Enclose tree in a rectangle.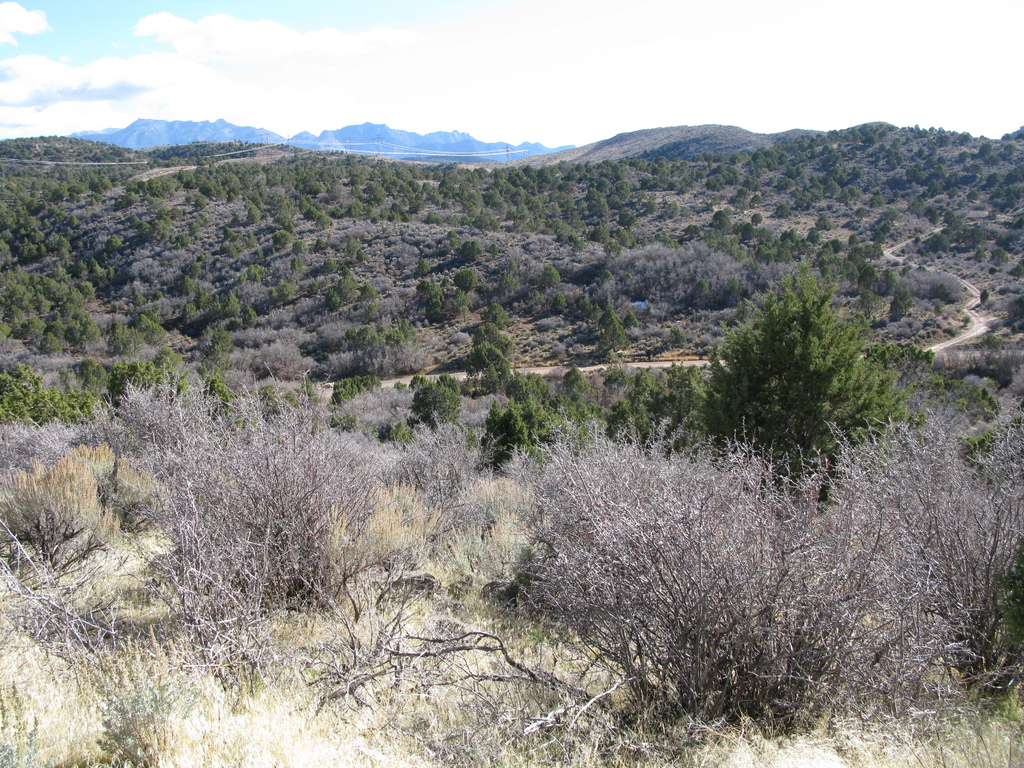
[431,304,440,317].
